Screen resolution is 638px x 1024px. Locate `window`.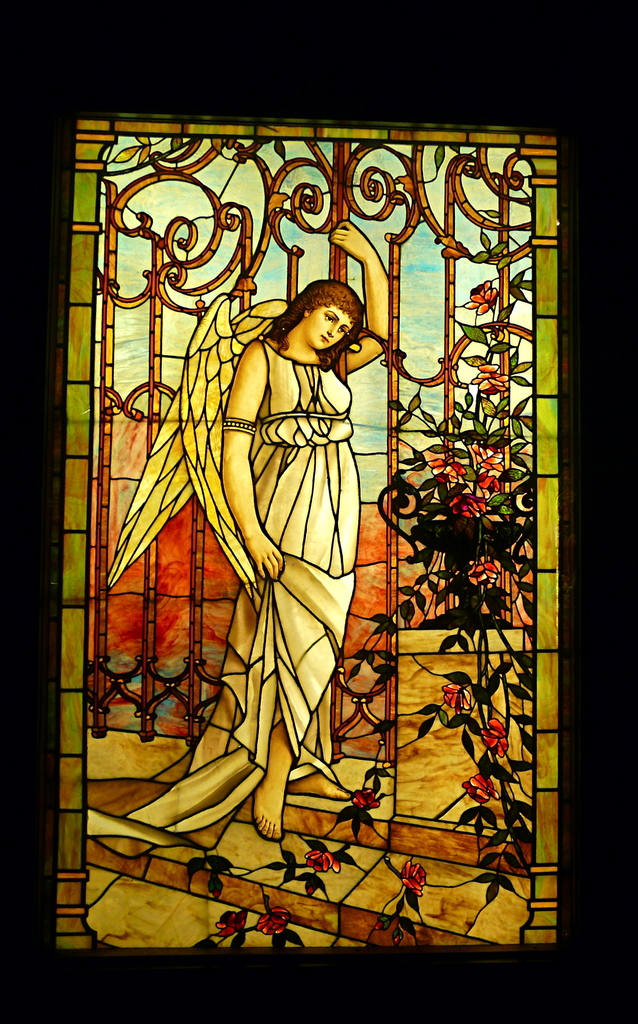
(left=13, top=87, right=592, bottom=925).
